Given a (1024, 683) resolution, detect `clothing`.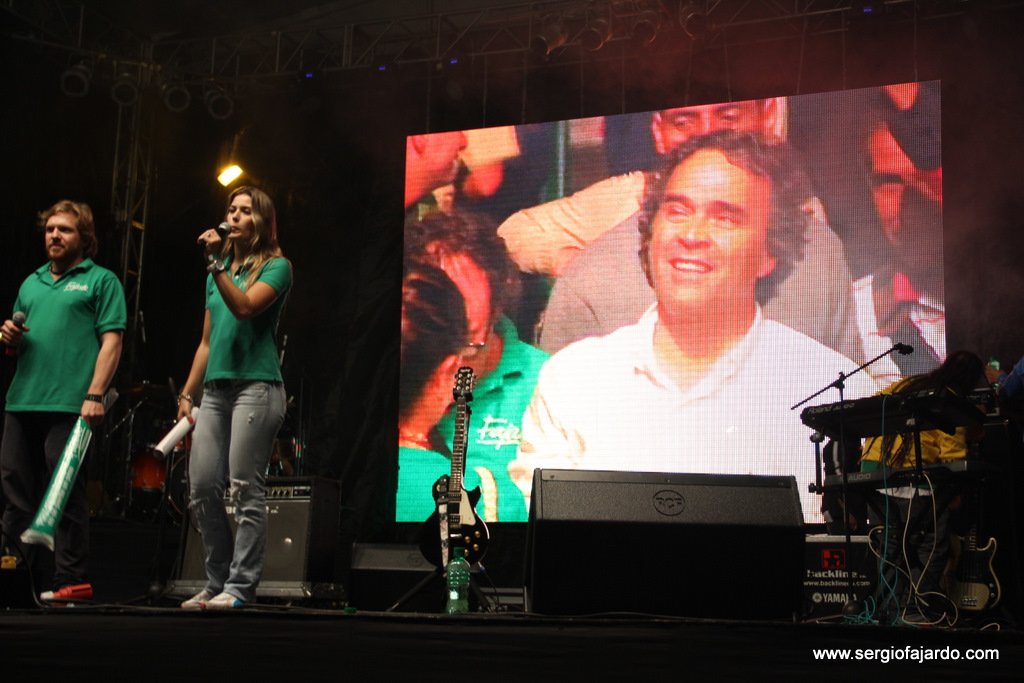
{"left": 186, "top": 380, "right": 288, "bottom": 601}.
